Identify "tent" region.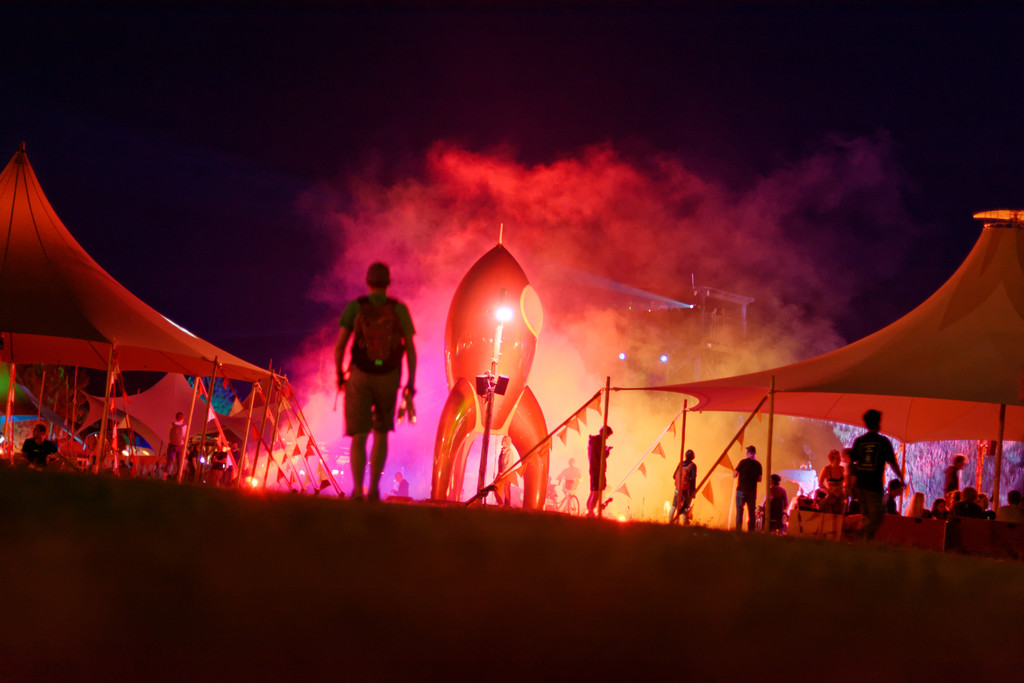
Region: <bbox>35, 122, 332, 494</bbox>.
